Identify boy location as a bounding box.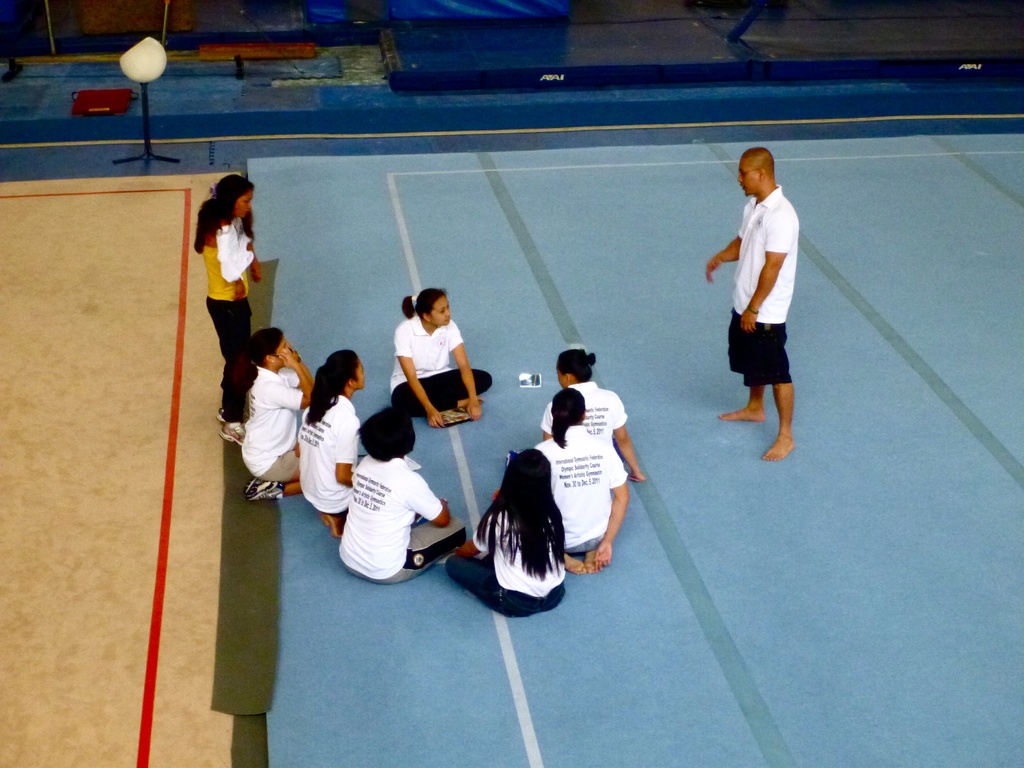
x1=703 y1=145 x2=797 y2=470.
